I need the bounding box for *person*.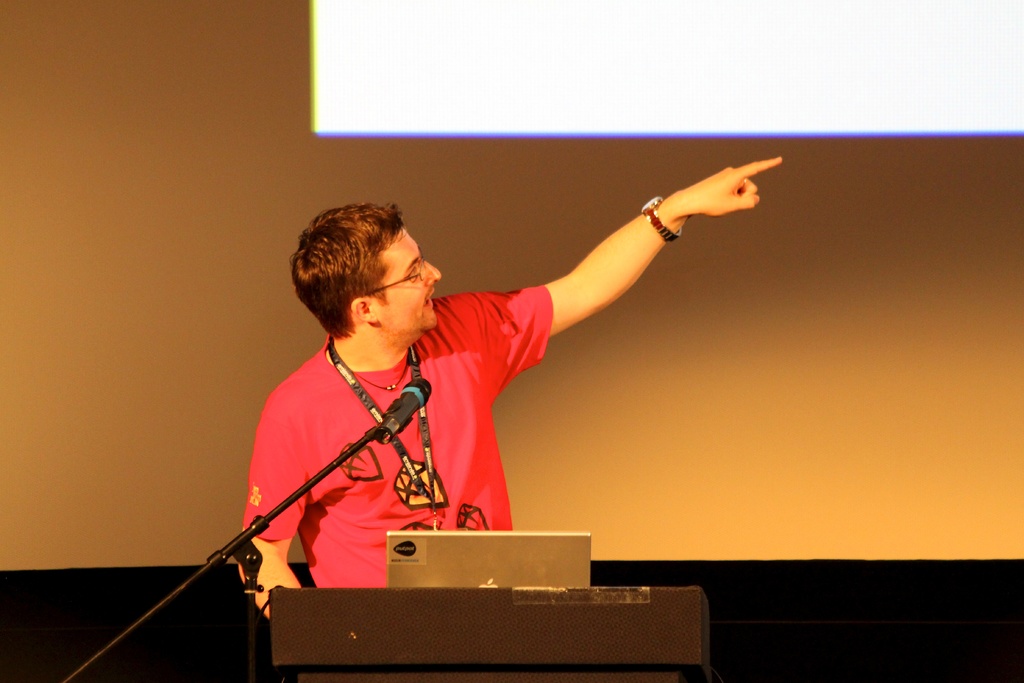
Here it is: {"x1": 232, "y1": 179, "x2": 764, "y2": 682}.
